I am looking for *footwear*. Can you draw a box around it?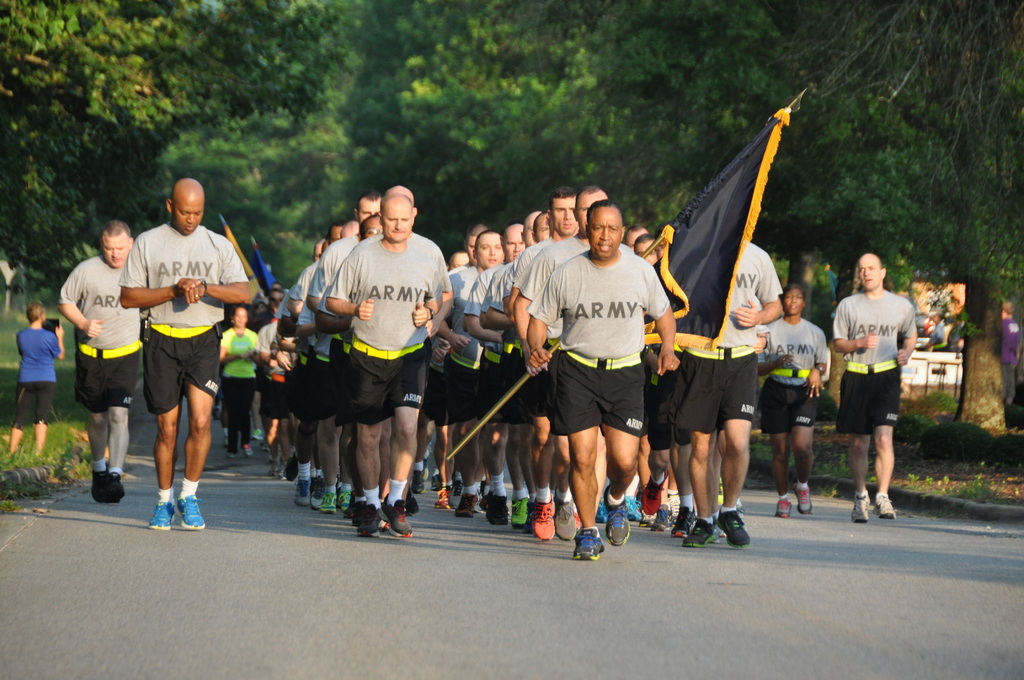
Sure, the bounding box is box=[176, 491, 211, 537].
